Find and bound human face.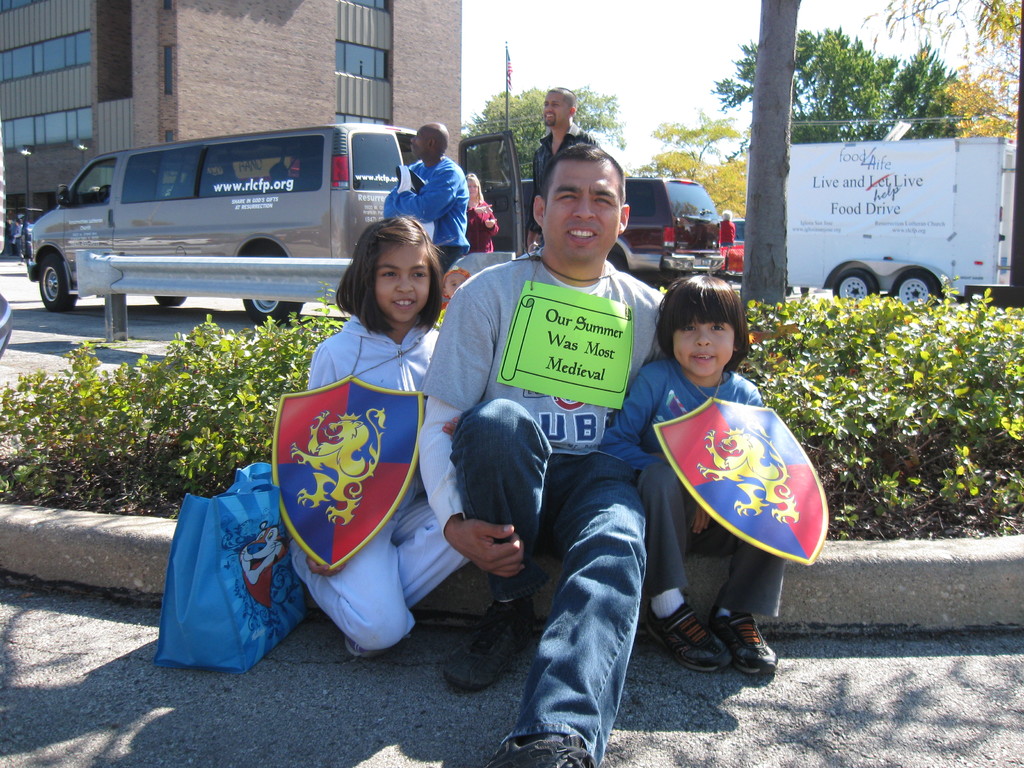
Bound: 377,239,429,322.
